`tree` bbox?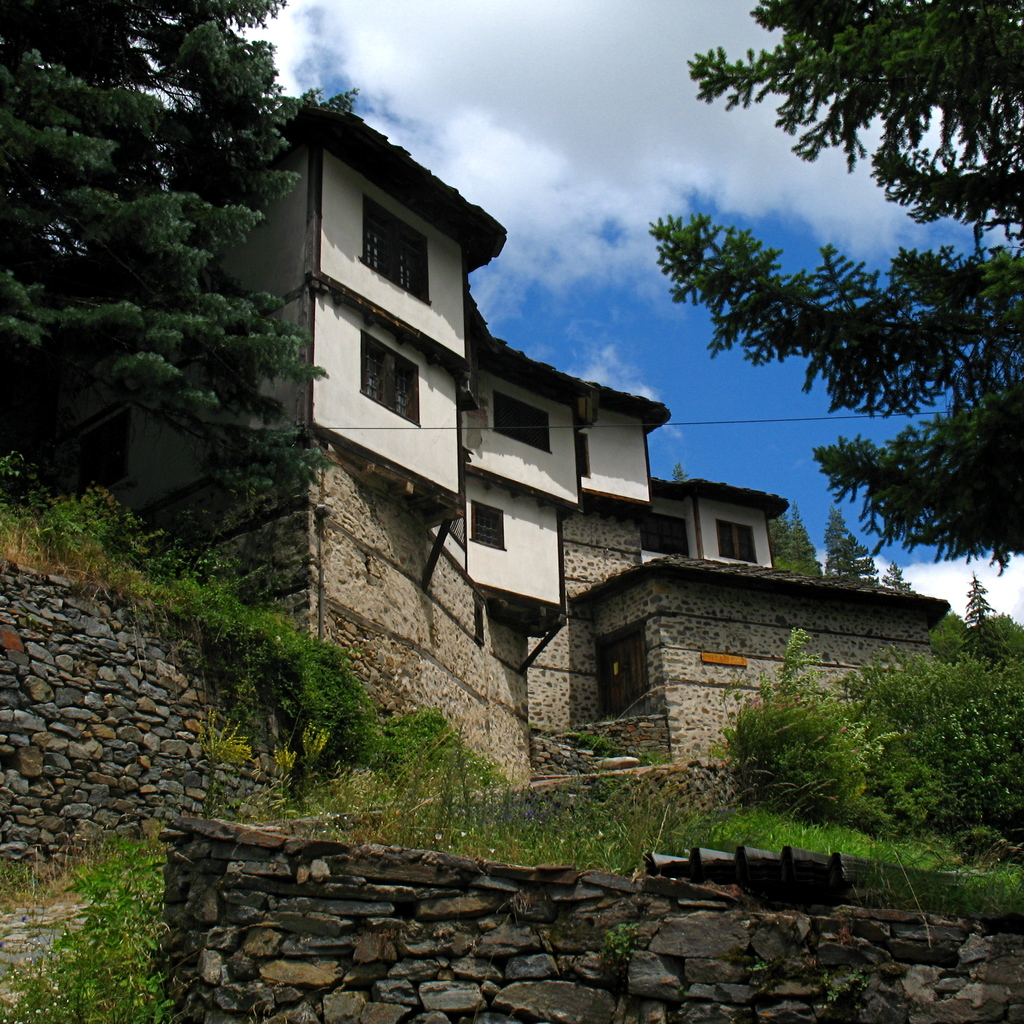
(817, 504, 882, 585)
